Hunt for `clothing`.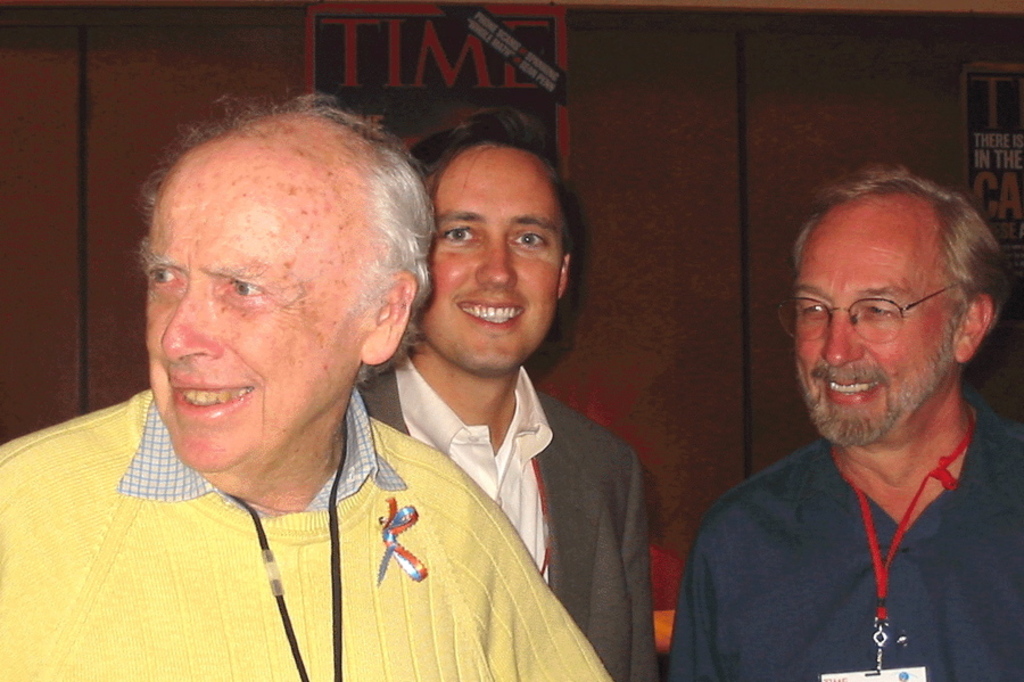
Hunted down at {"left": 667, "top": 356, "right": 1013, "bottom": 677}.
